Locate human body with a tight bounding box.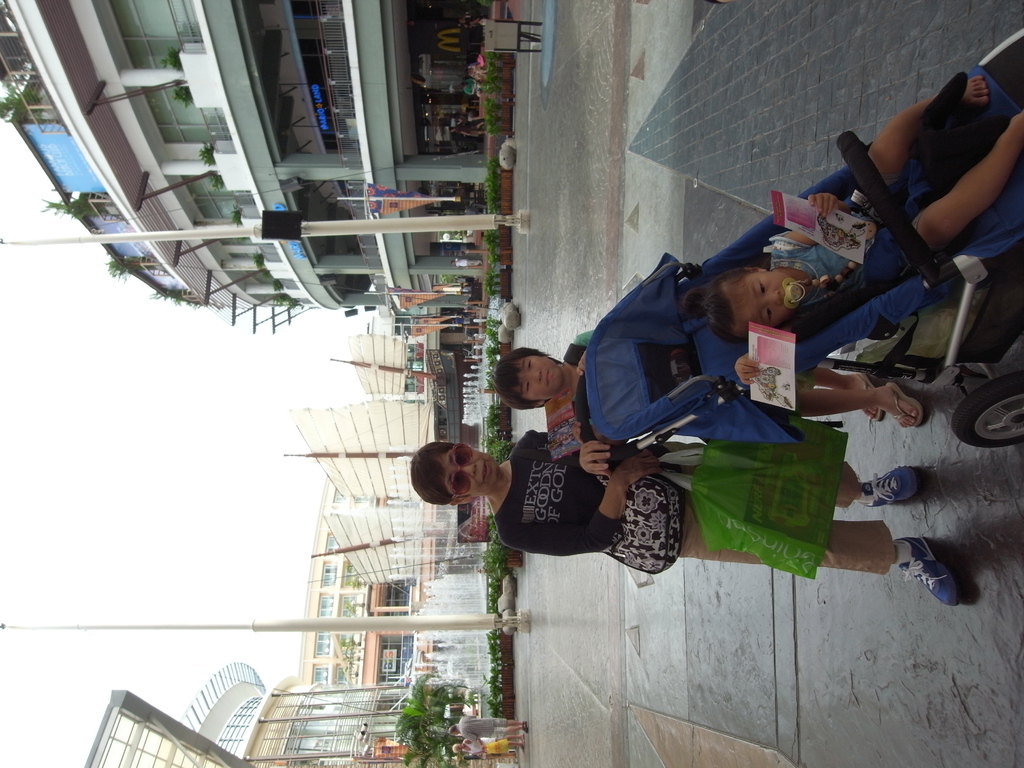
region(459, 735, 515, 758).
